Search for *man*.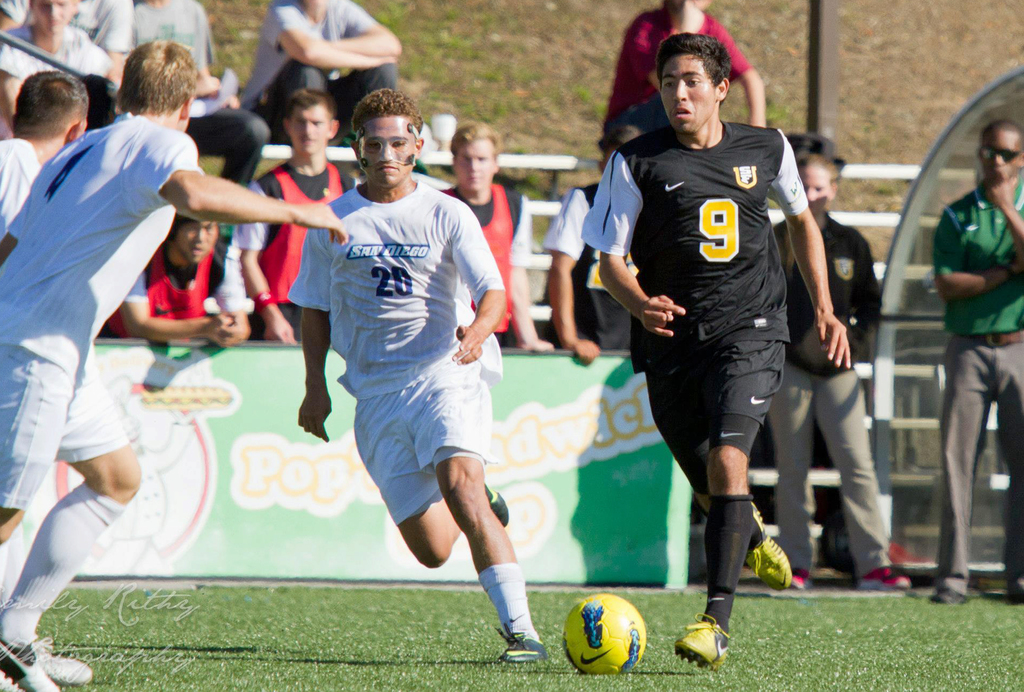
Found at rect(929, 118, 1023, 606).
